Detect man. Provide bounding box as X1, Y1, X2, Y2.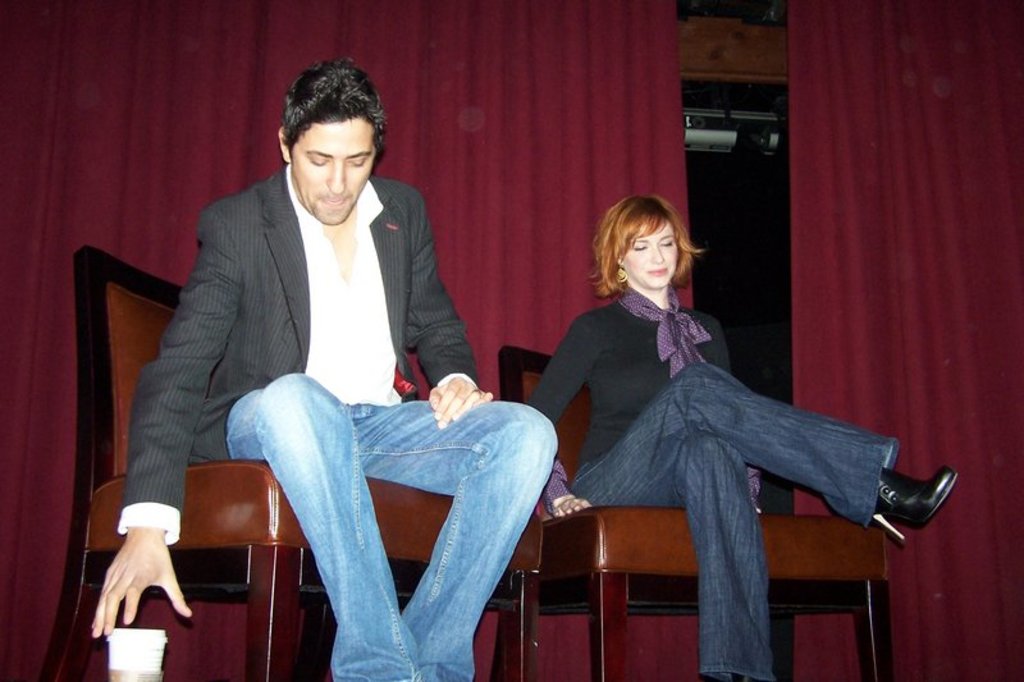
109, 75, 548, 660.
